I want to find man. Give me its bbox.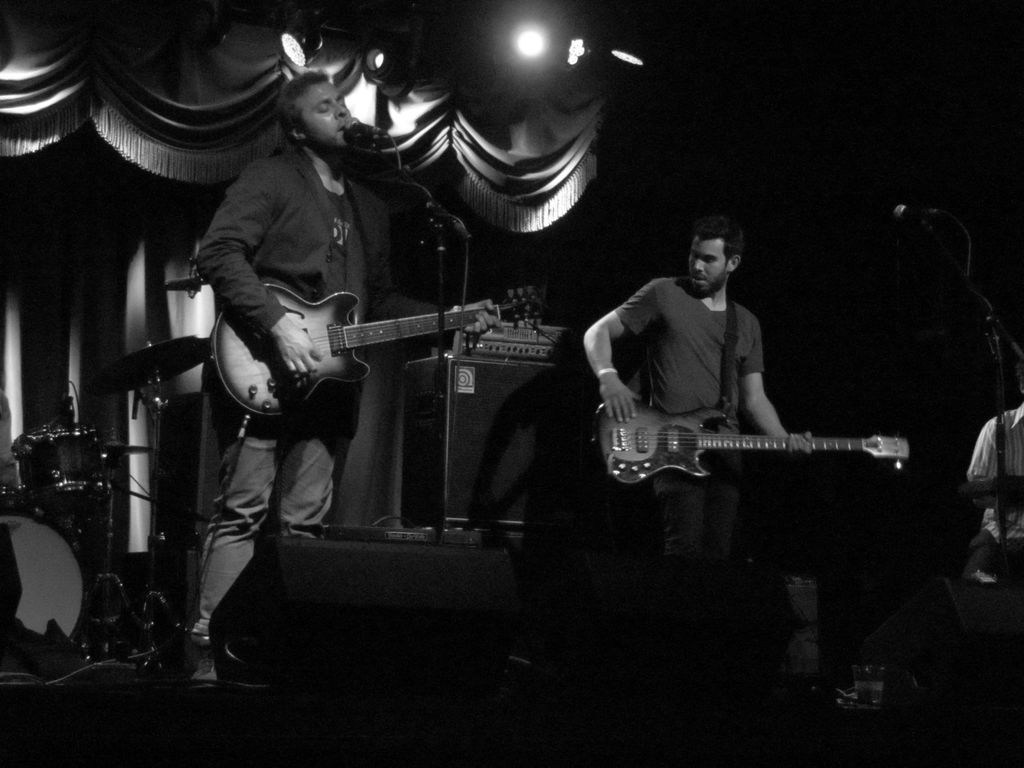
bbox=[164, 65, 371, 700].
